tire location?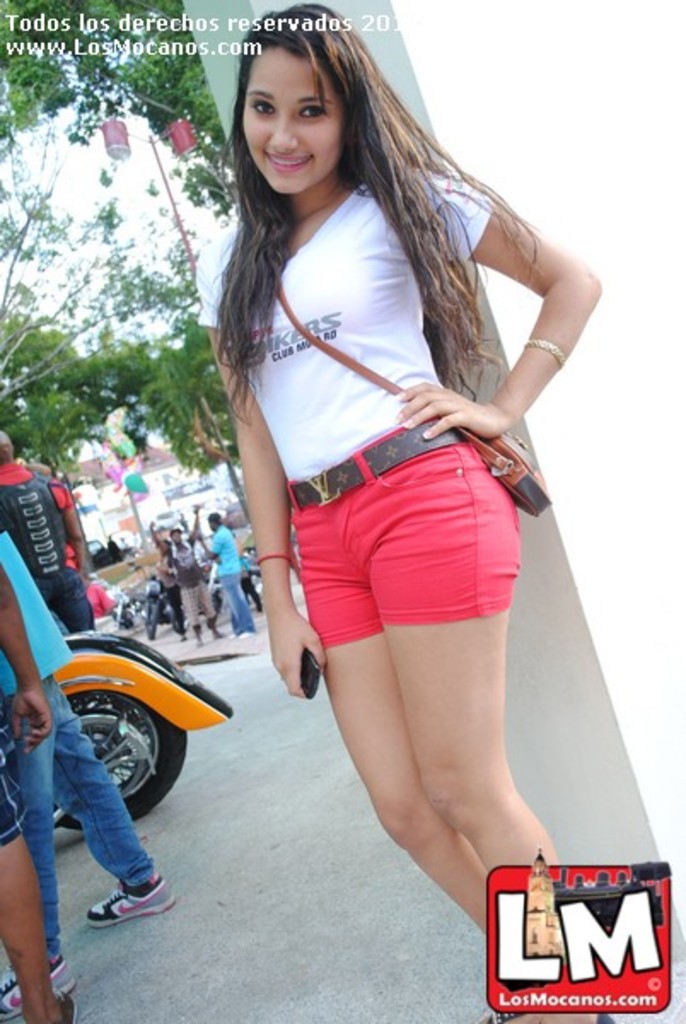
[167,602,188,630]
